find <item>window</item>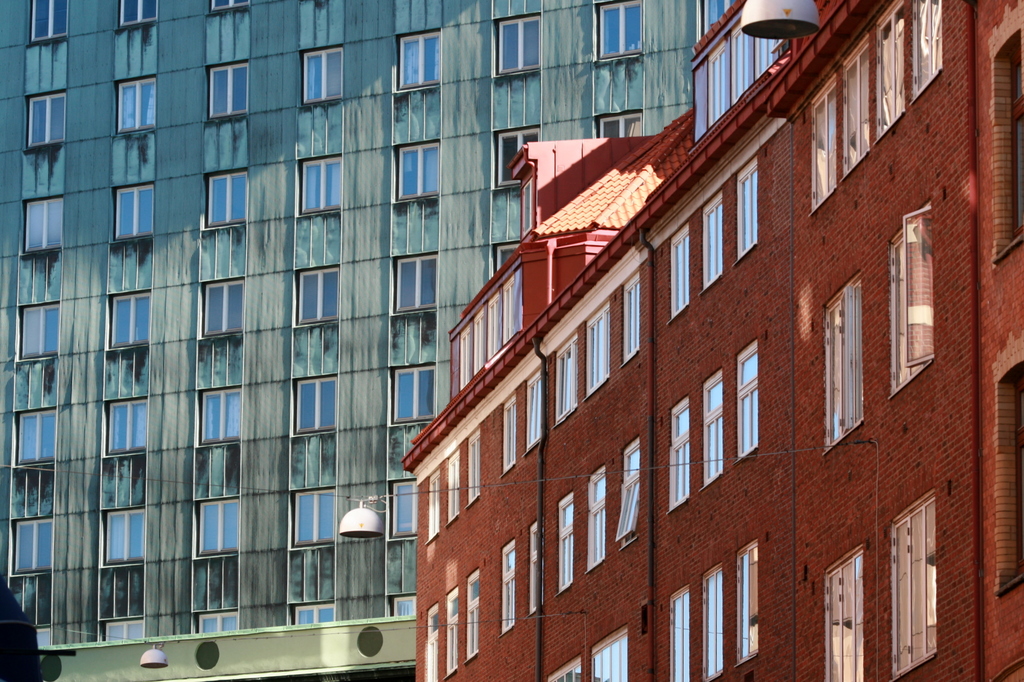
390/596/414/619
